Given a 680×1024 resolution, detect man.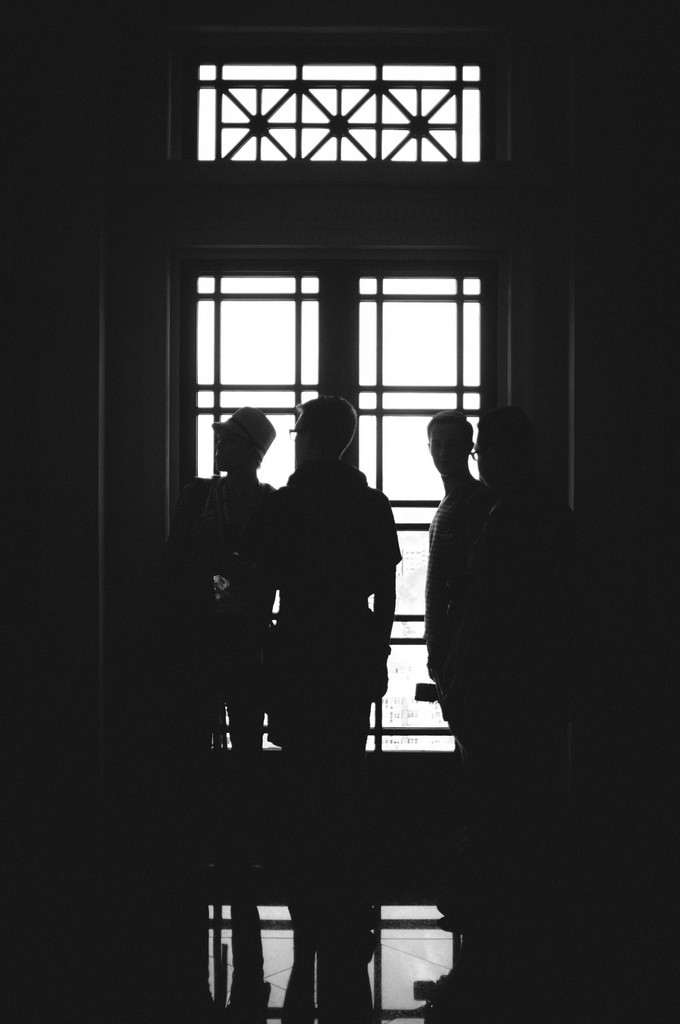
184/392/255/801.
